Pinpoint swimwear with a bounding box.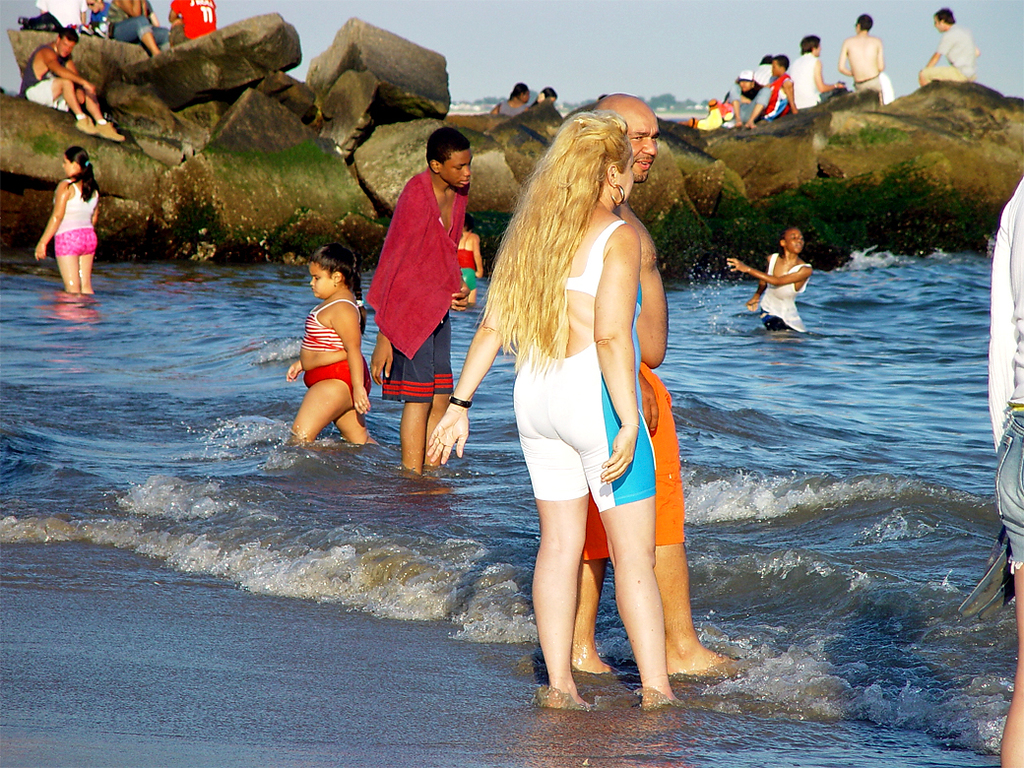
bbox(761, 252, 805, 332).
